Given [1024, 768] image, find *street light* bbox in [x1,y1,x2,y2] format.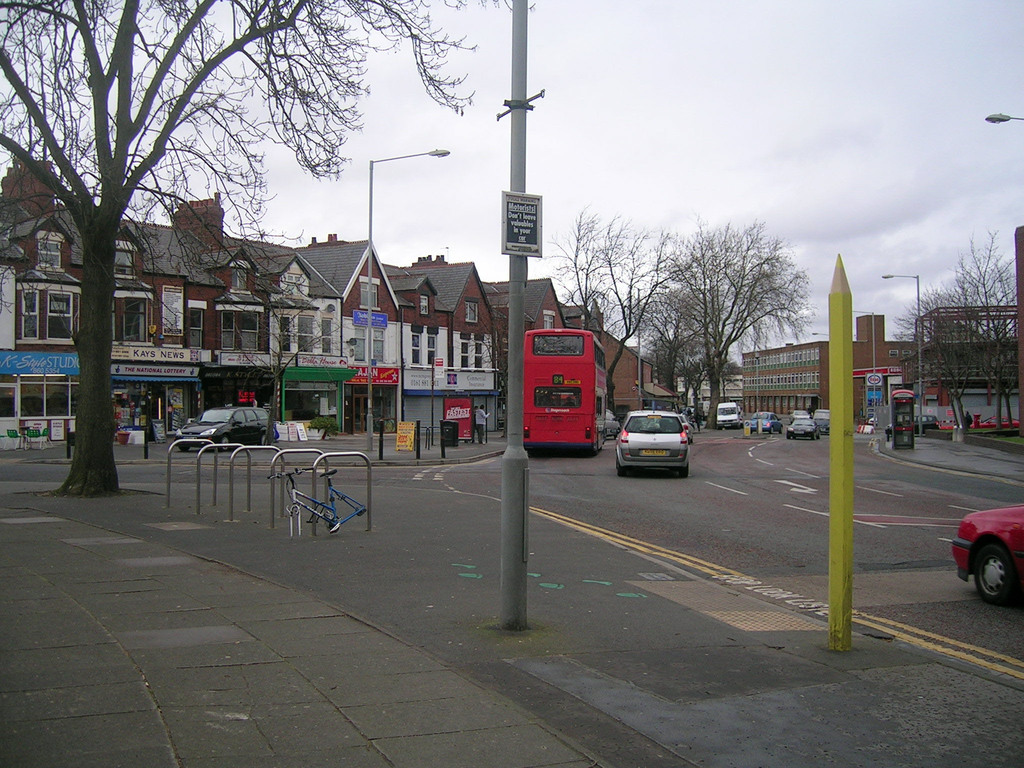
[631,283,672,410].
